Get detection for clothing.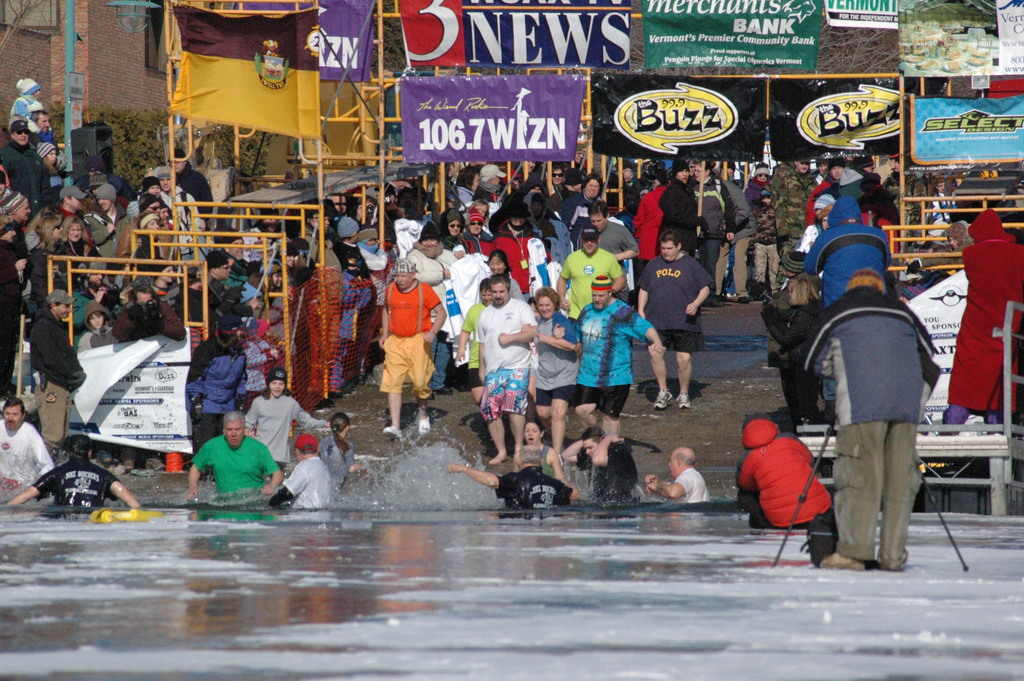
Detection: 634/168/687/262.
